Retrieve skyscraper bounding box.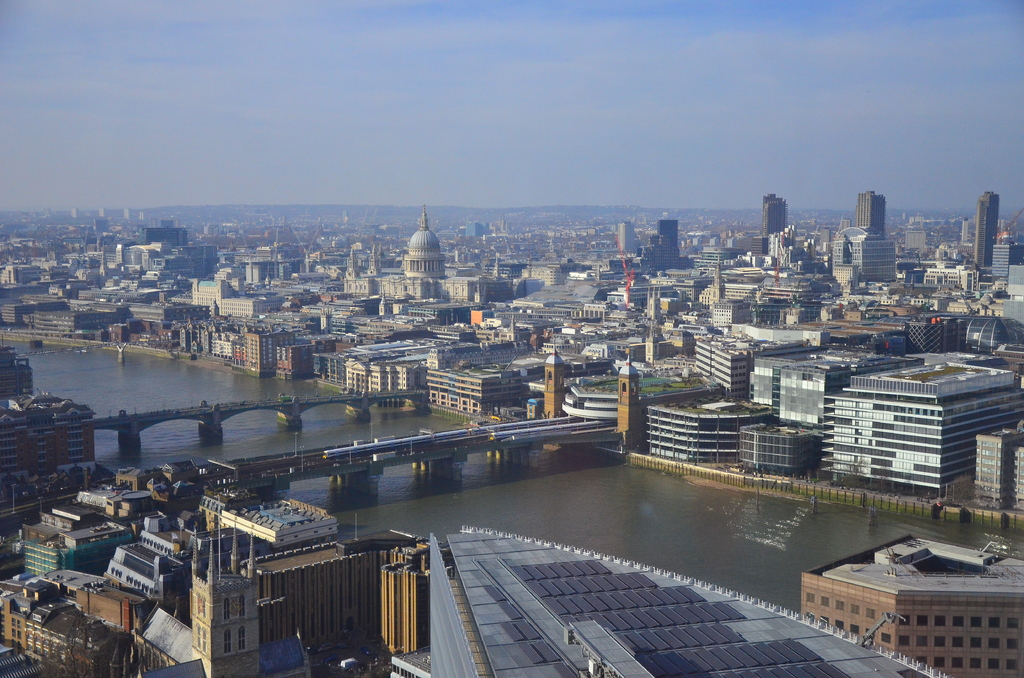
Bounding box: 767:229:817:288.
